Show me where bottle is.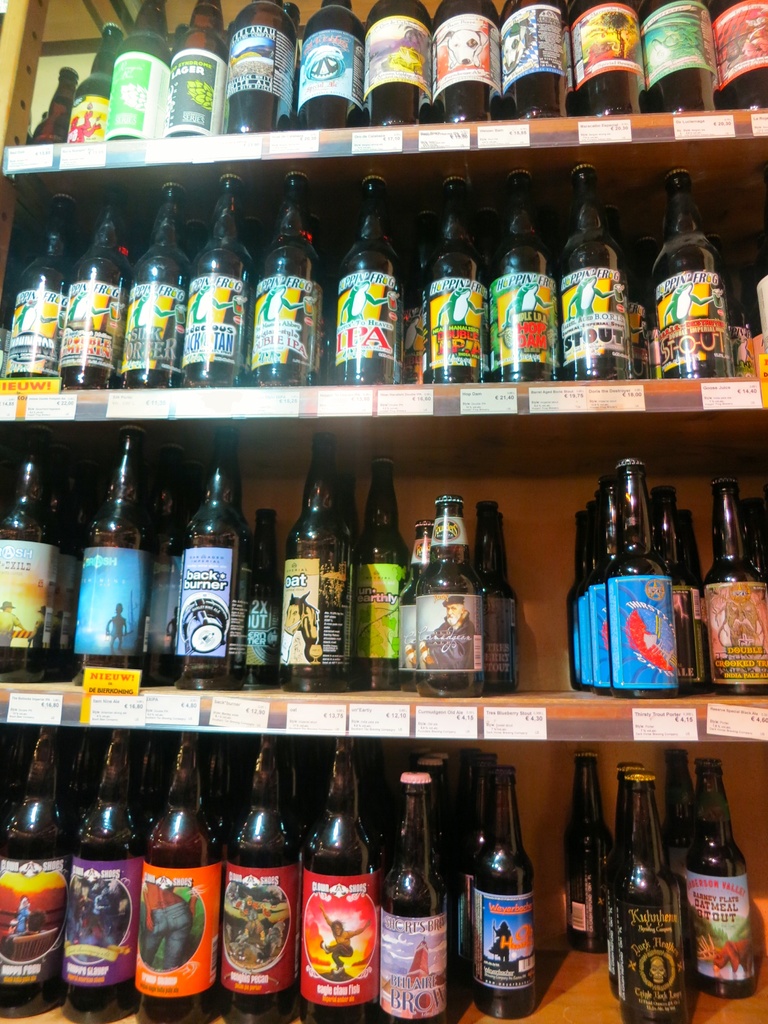
bottle is at Rect(187, 175, 253, 388).
